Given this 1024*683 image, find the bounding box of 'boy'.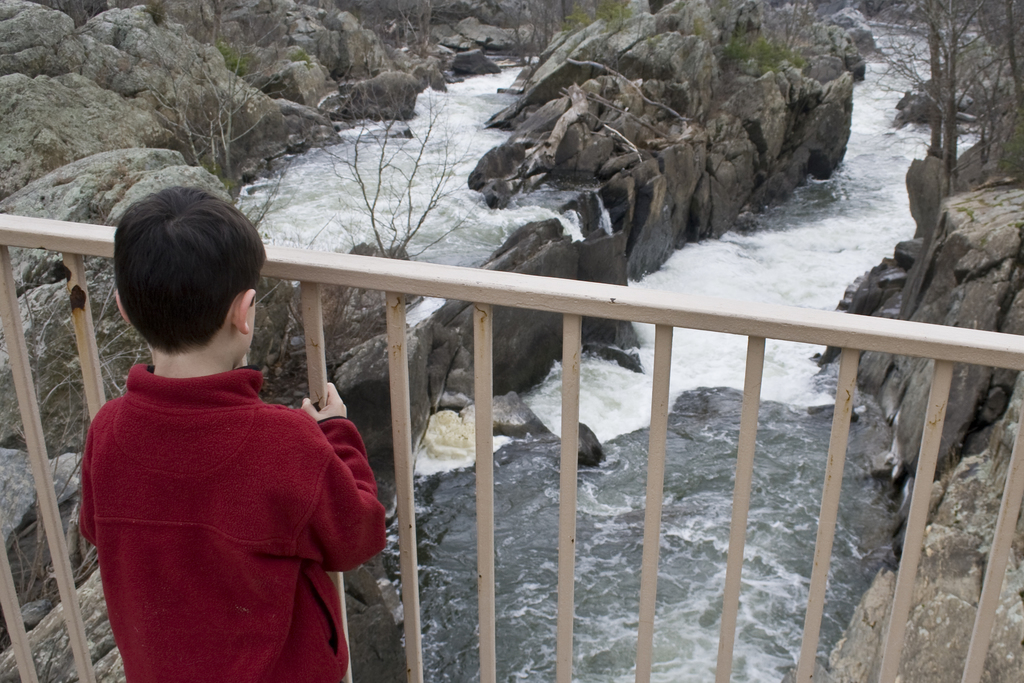
region(68, 173, 370, 682).
